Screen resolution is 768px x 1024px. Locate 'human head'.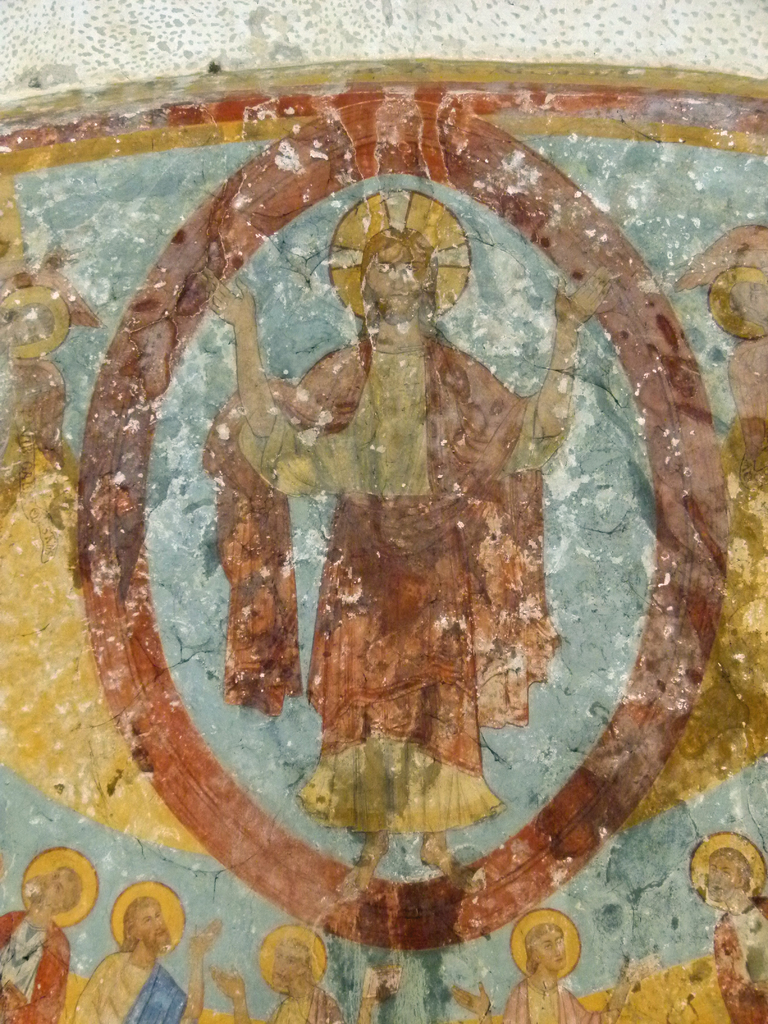
[x1=520, y1=917, x2=568, y2=979].
